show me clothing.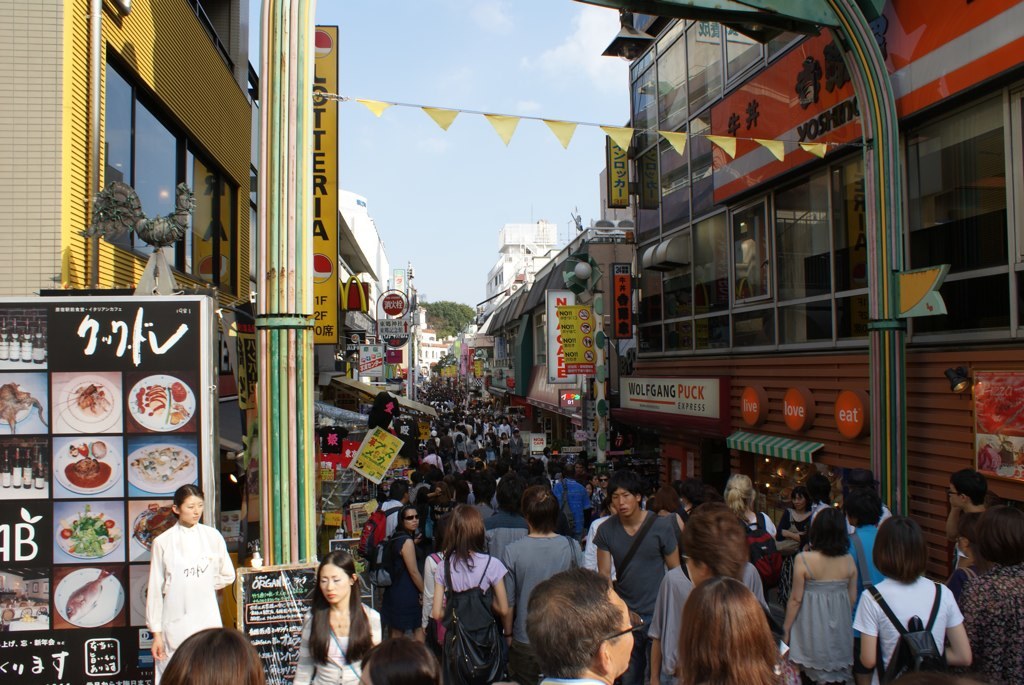
clothing is here: left=584, top=512, right=677, bottom=661.
